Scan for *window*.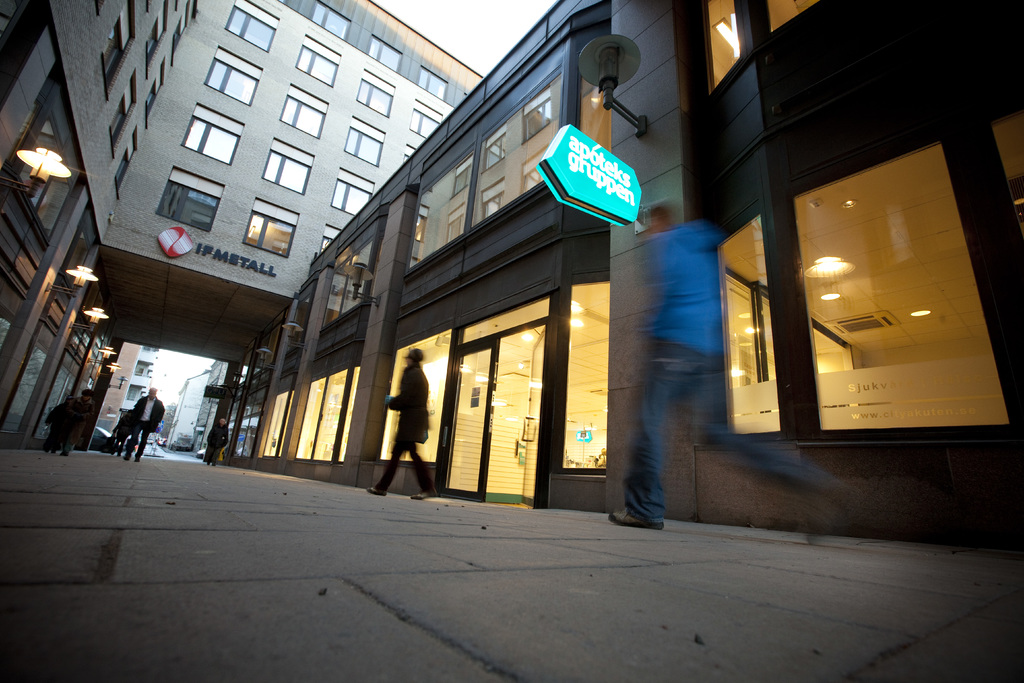
Scan result: 172/0/195/68.
